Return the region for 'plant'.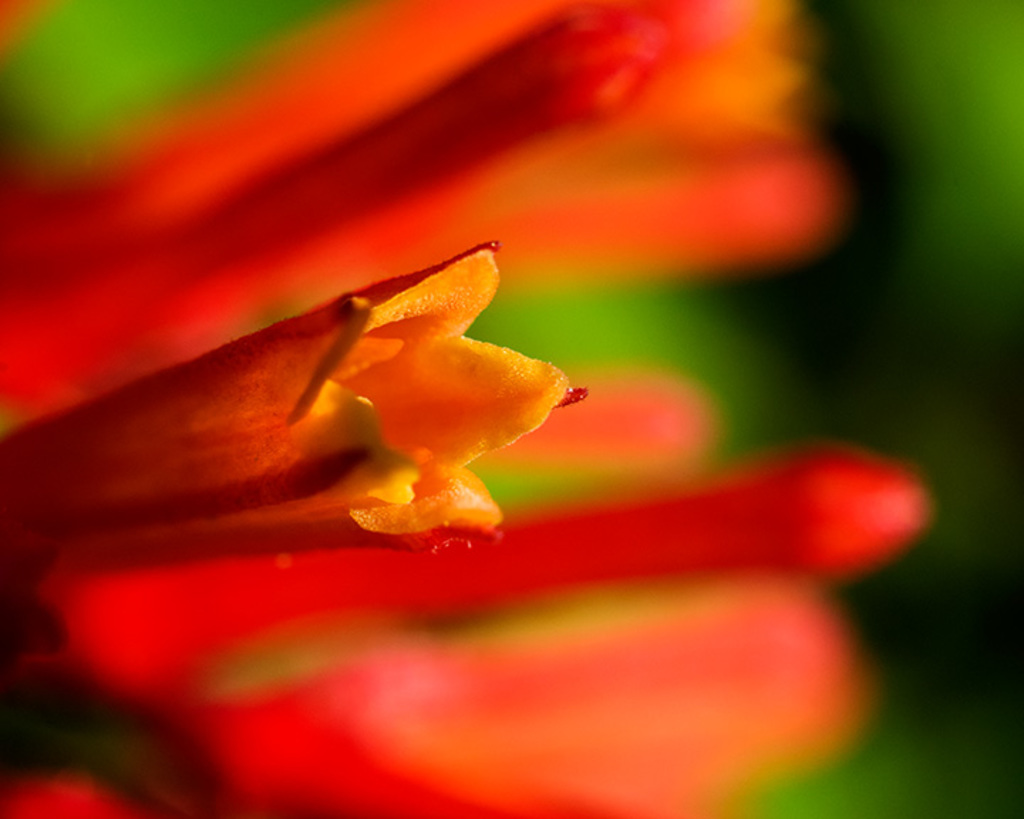
x1=20, y1=17, x2=987, y2=788.
